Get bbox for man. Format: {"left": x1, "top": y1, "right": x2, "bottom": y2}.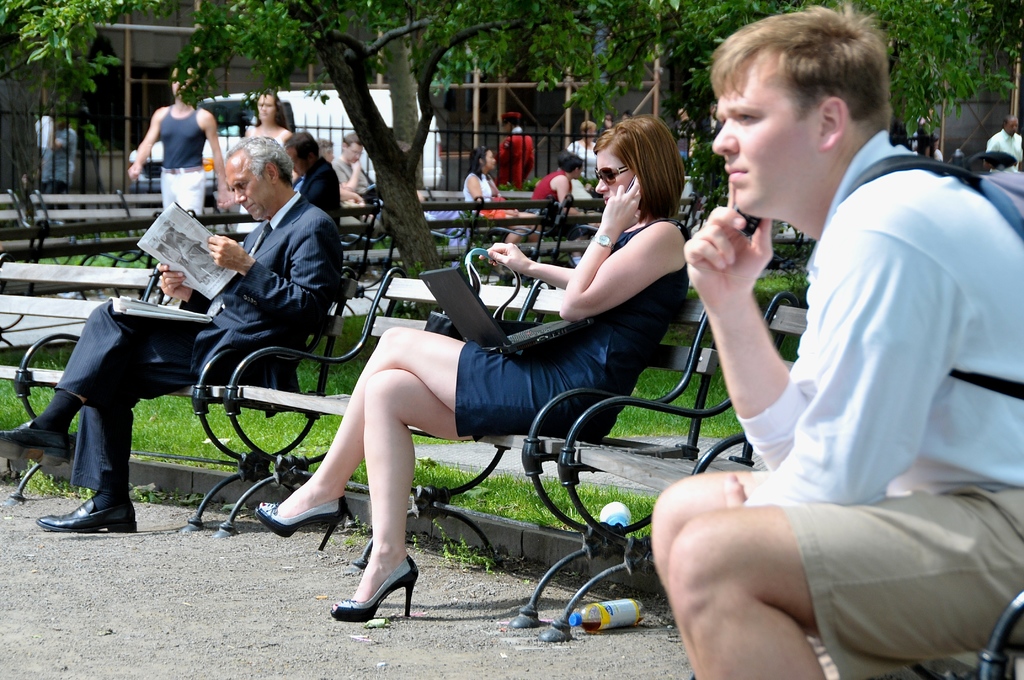
{"left": 515, "top": 140, "right": 575, "bottom": 215}.
